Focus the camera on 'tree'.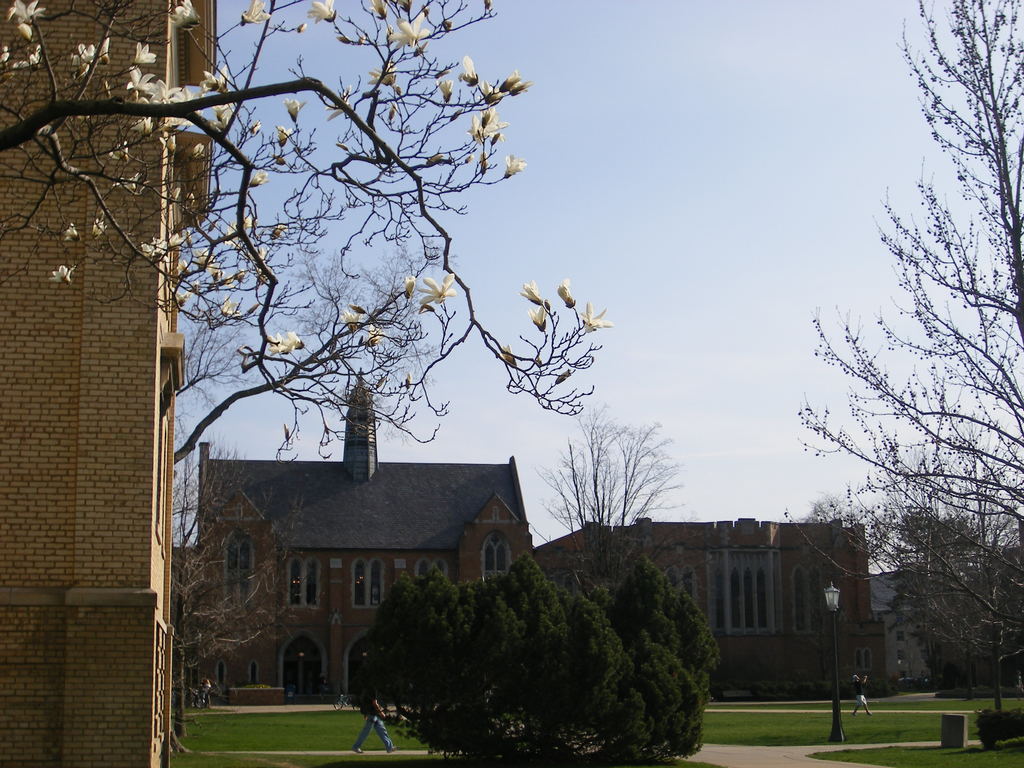
Focus region: x1=0 y1=0 x2=1023 y2=477.
